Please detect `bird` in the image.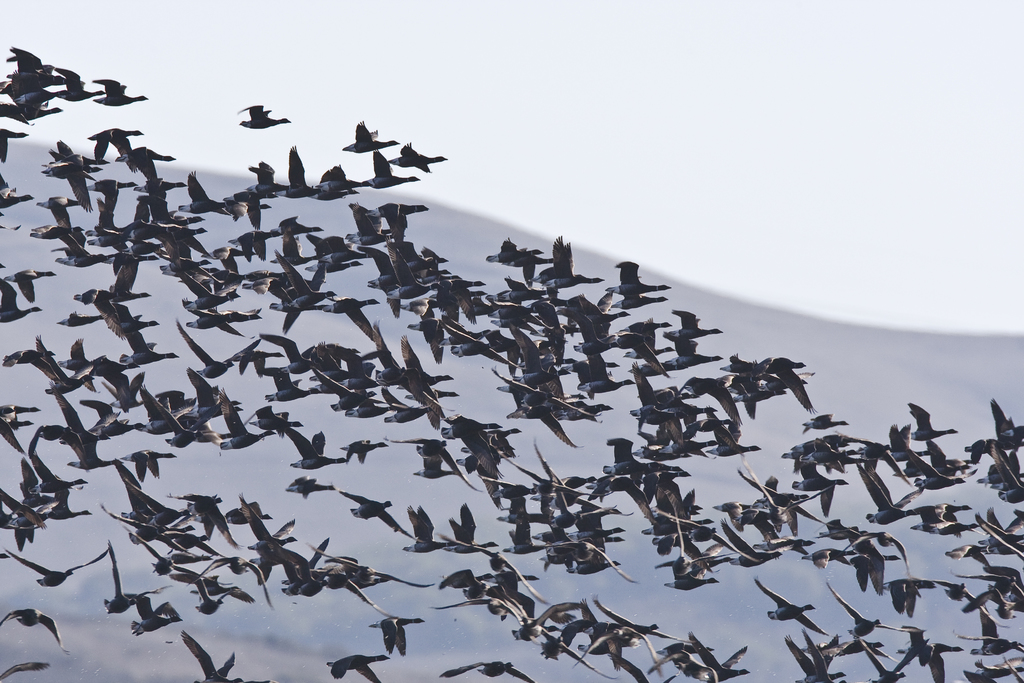
left=99, top=539, right=175, bottom=616.
